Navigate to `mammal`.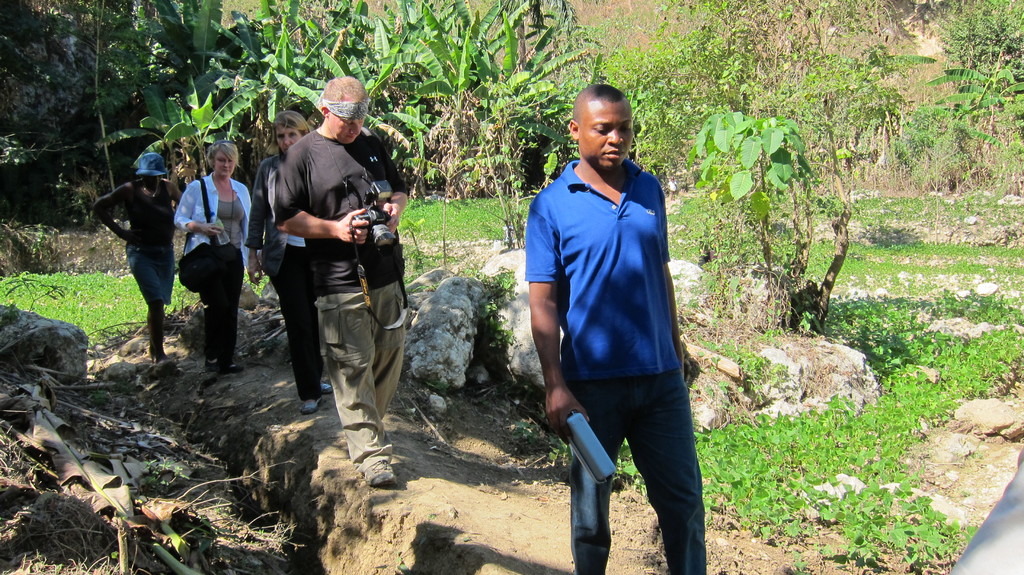
Navigation target: pyautogui.locateOnScreen(243, 106, 331, 414).
